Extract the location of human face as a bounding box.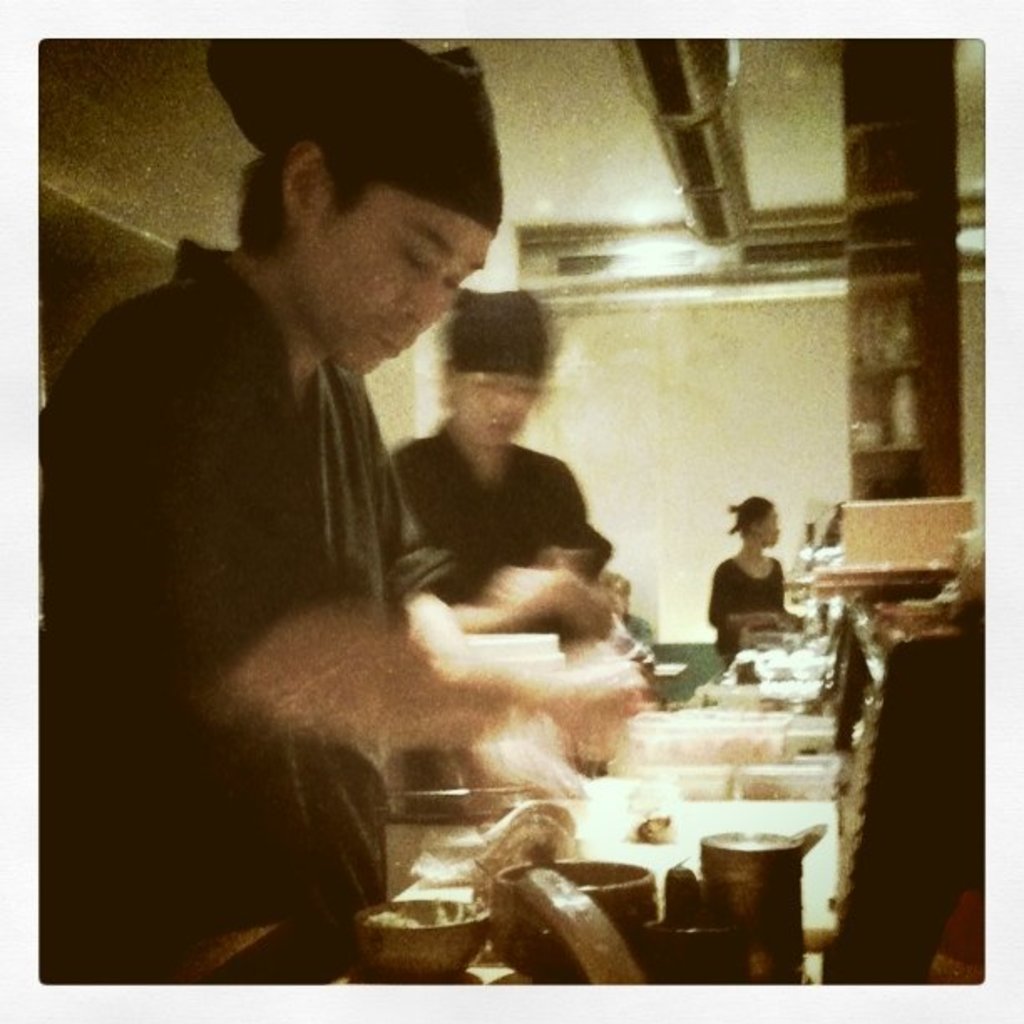
{"left": 447, "top": 373, "right": 535, "bottom": 452}.
